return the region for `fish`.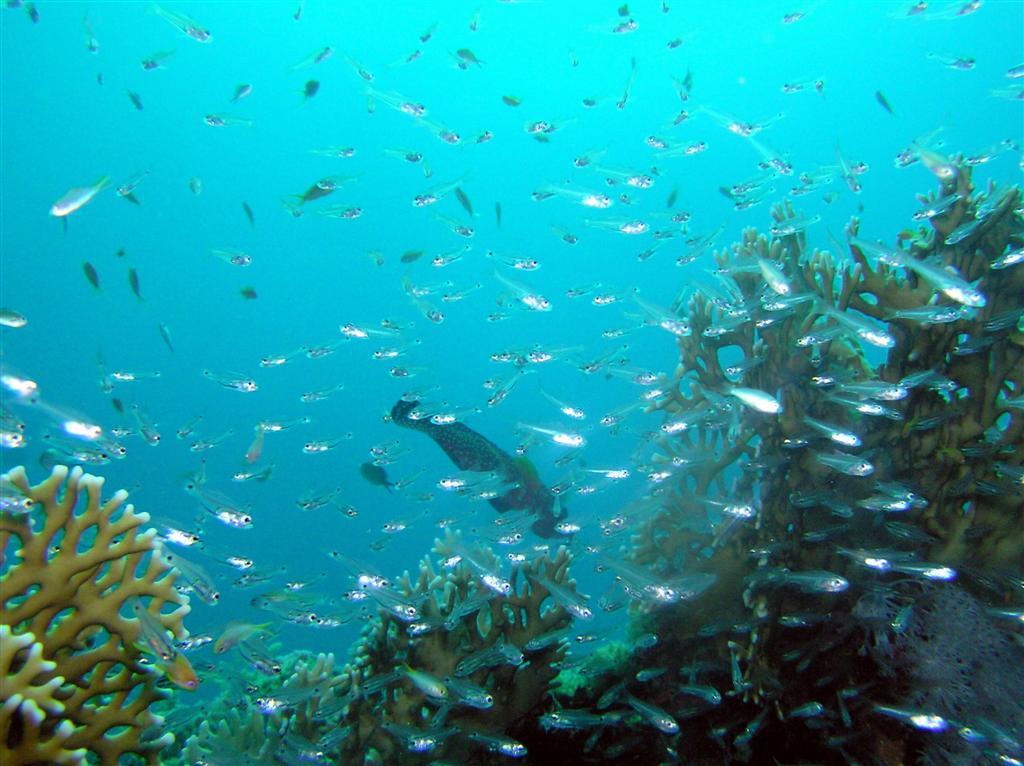
box=[50, 173, 111, 228].
